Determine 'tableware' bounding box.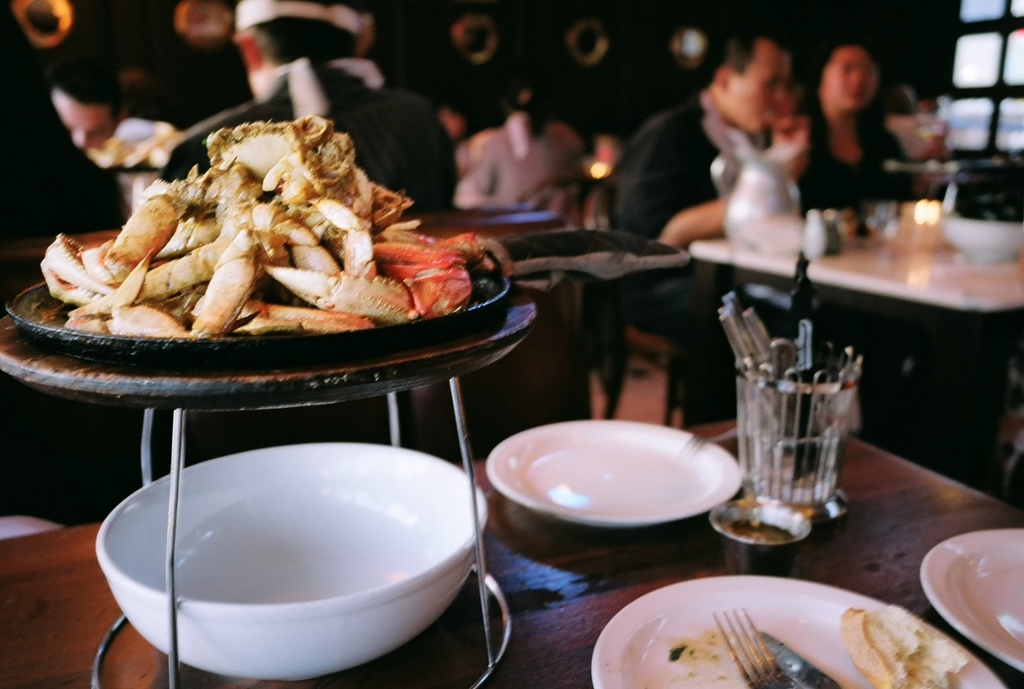
Determined: <region>93, 440, 493, 684</region>.
